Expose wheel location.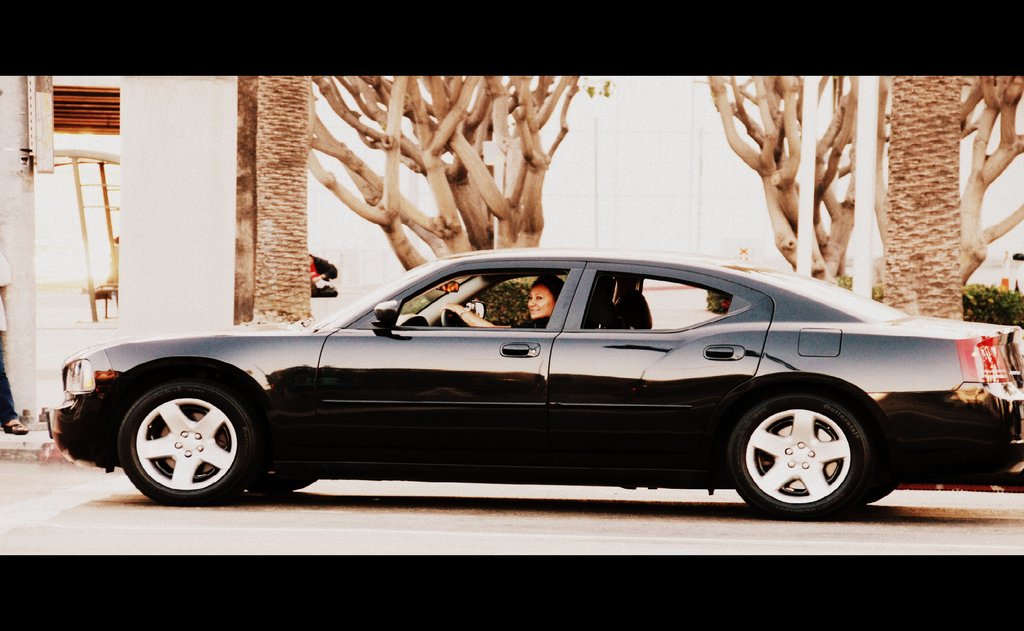
Exposed at bbox=[98, 369, 260, 504].
